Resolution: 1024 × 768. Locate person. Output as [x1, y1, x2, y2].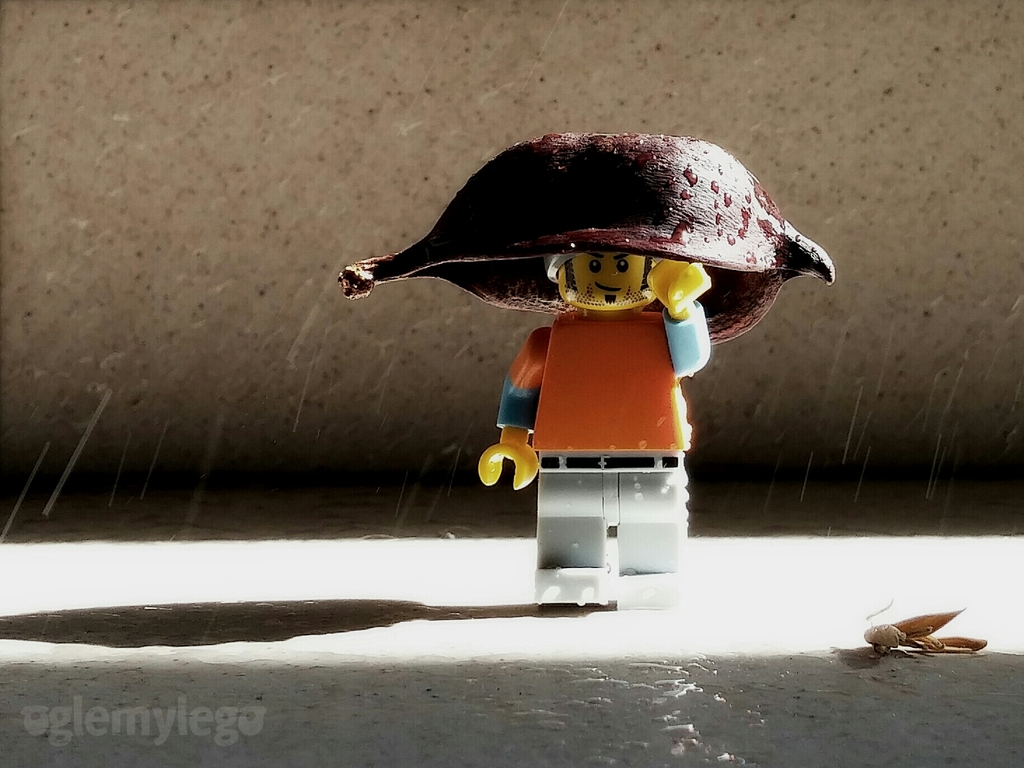
[345, 115, 860, 502].
